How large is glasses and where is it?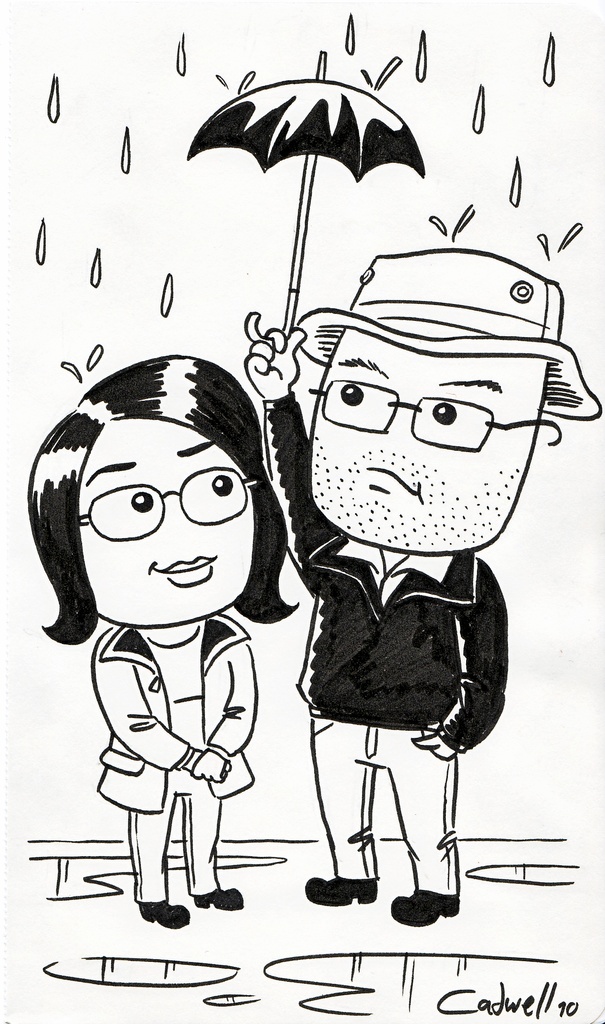
Bounding box: [x1=324, y1=367, x2=551, y2=458].
